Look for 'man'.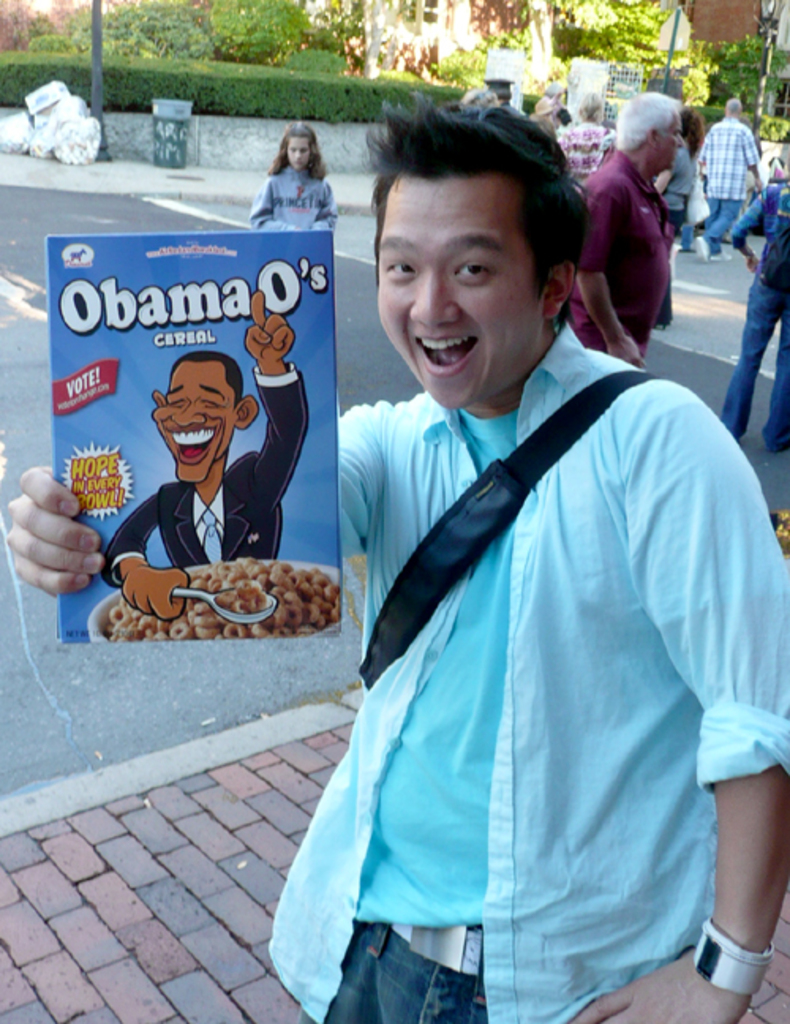
Found: pyautogui.locateOnScreen(700, 87, 766, 254).
